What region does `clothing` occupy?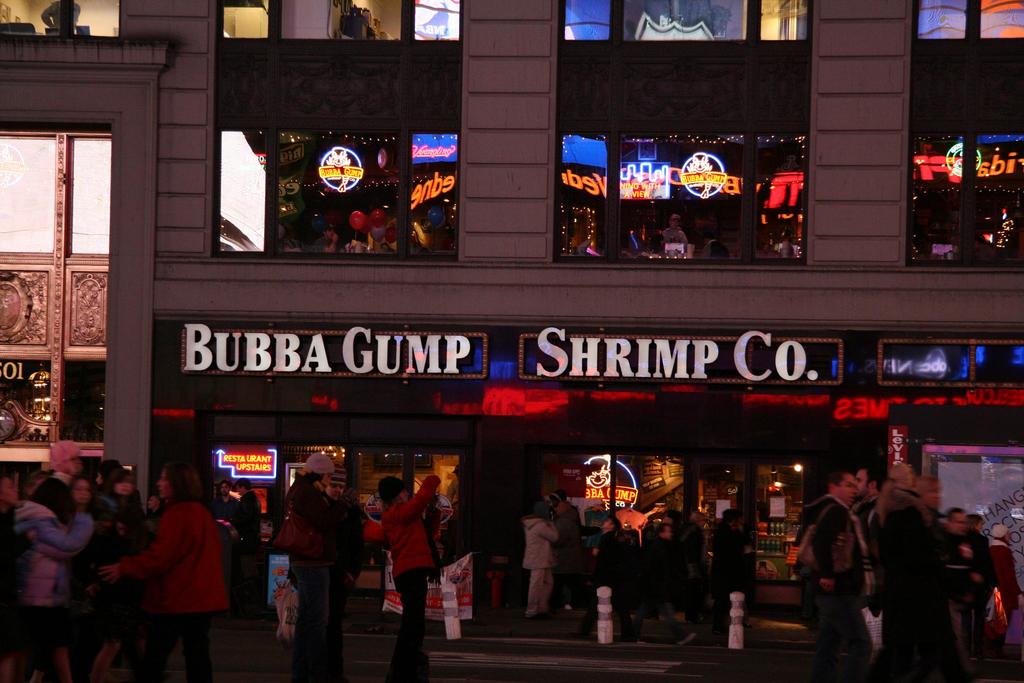
x1=934 y1=525 x2=995 y2=662.
